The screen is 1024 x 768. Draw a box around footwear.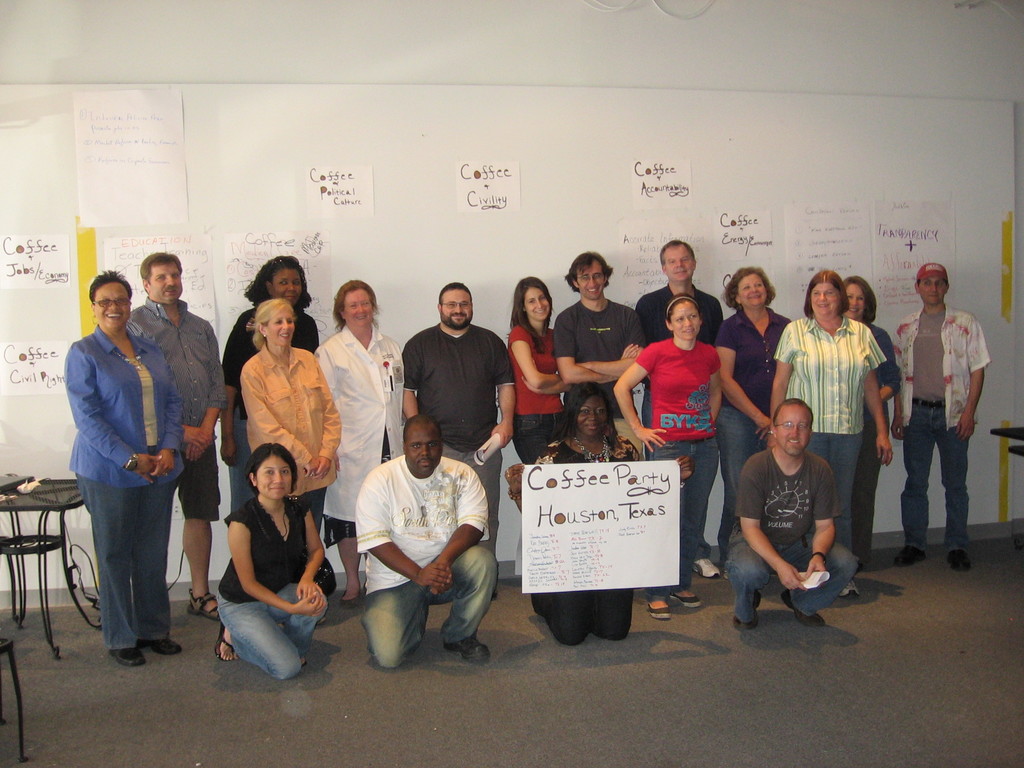
locate(189, 588, 219, 621).
